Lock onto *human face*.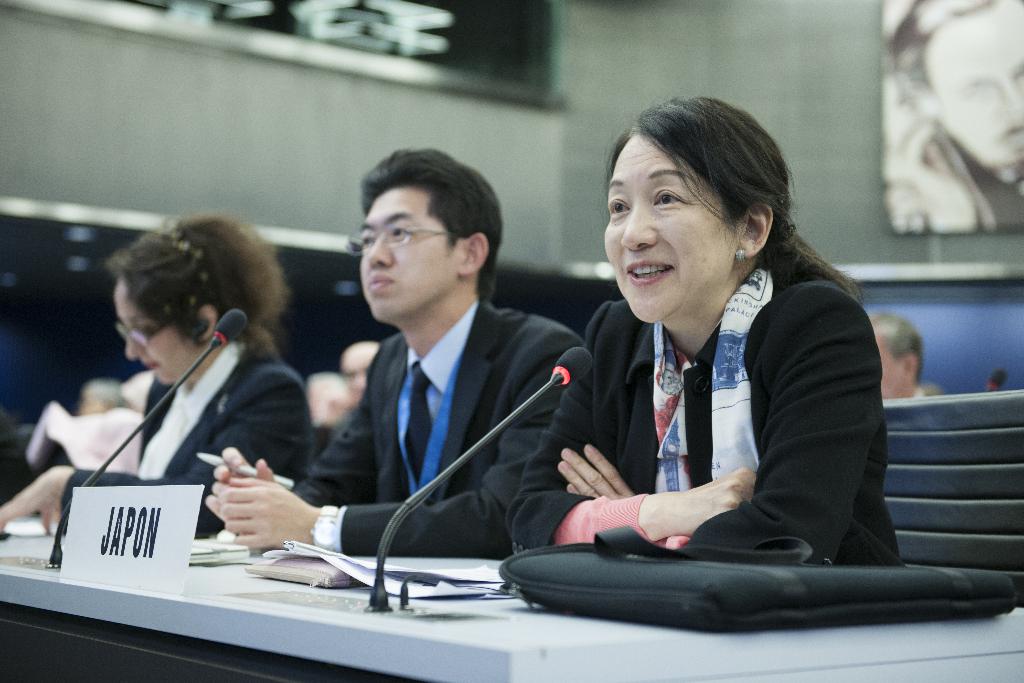
Locked: pyautogui.locateOnScreen(115, 281, 194, 387).
